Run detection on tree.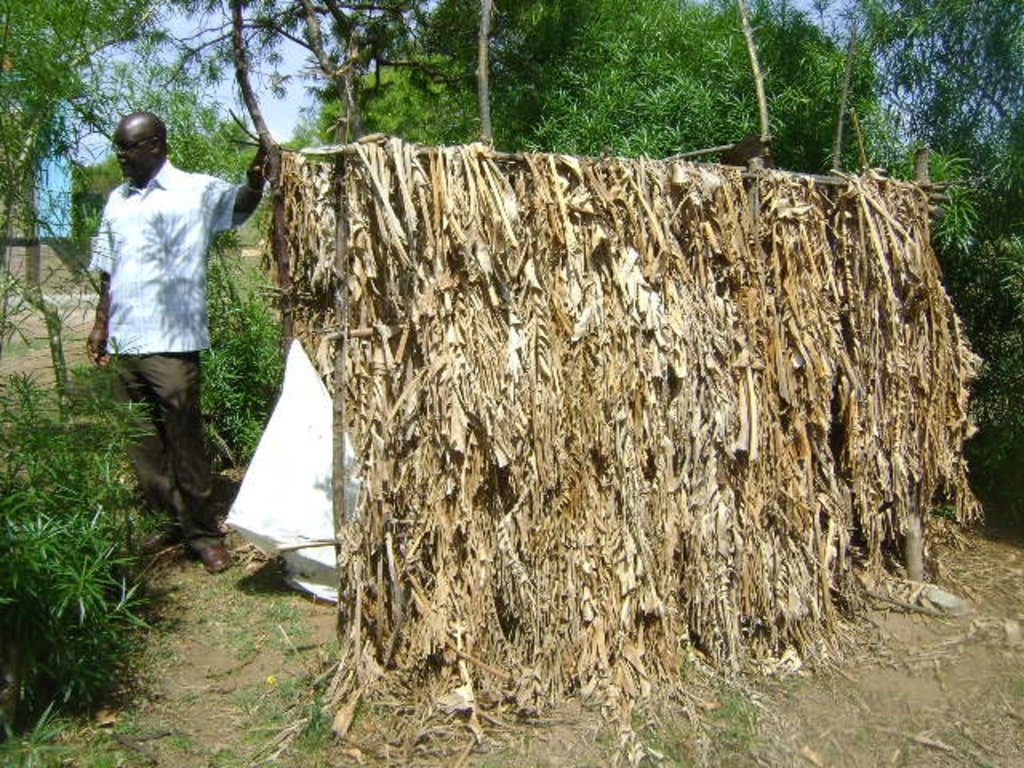
Result: [206,0,480,142].
